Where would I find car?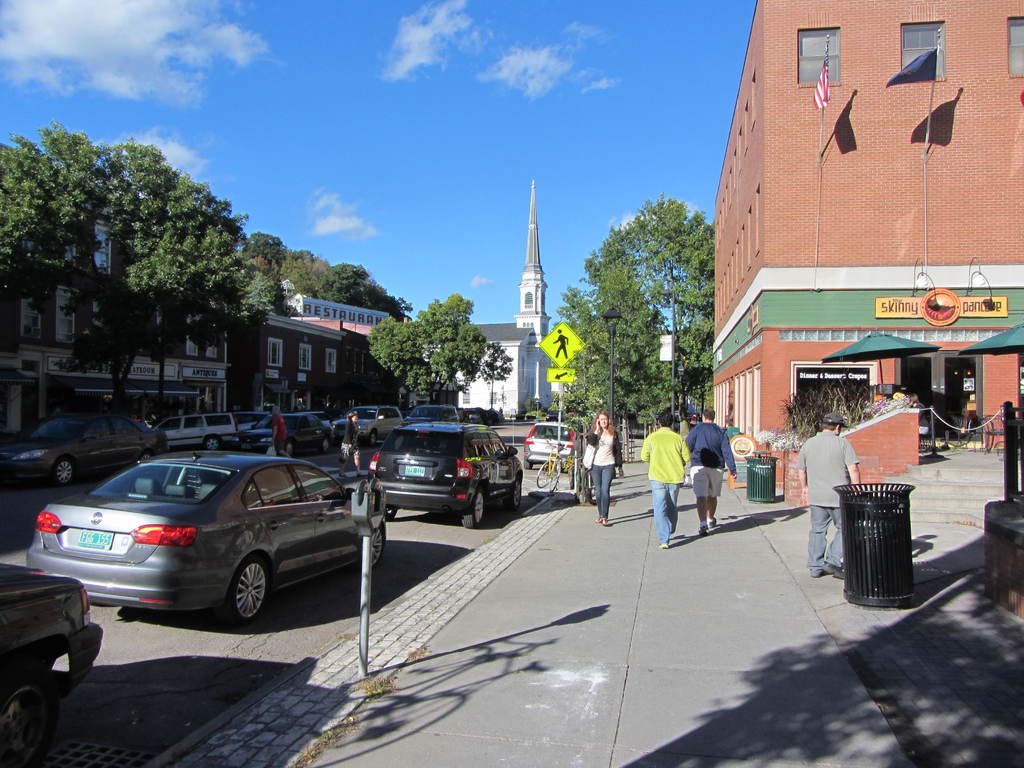
At bbox=[144, 409, 239, 456].
